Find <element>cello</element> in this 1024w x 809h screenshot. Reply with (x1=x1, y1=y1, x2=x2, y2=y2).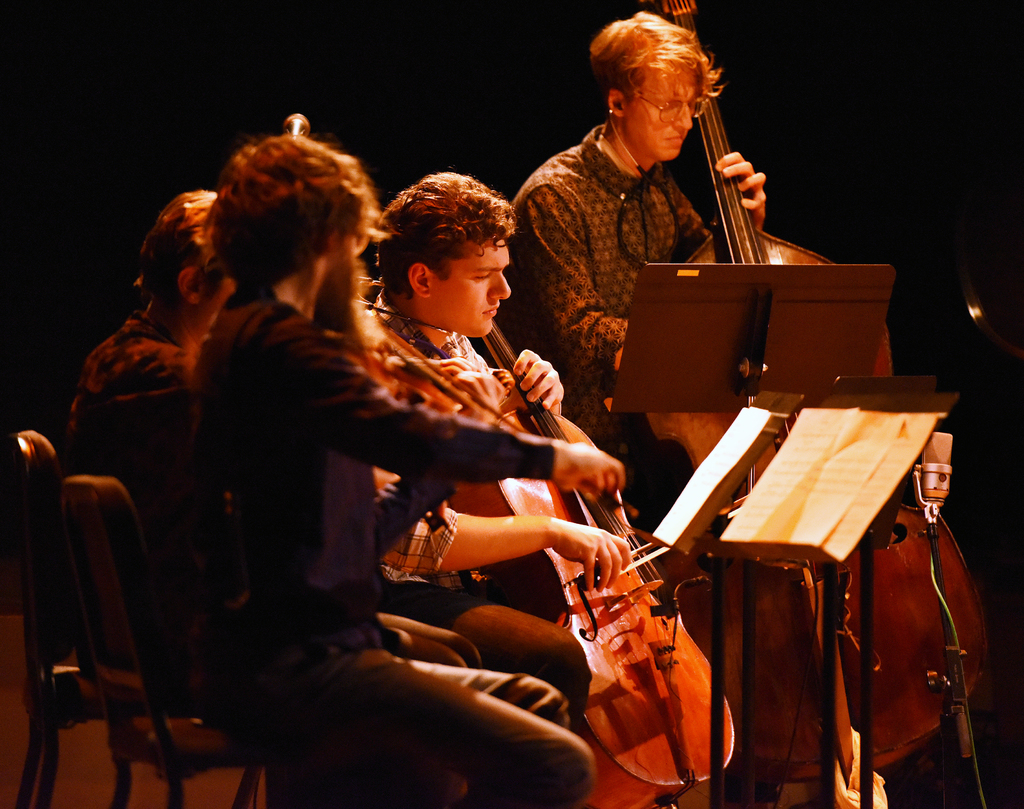
(x1=449, y1=324, x2=737, y2=805).
